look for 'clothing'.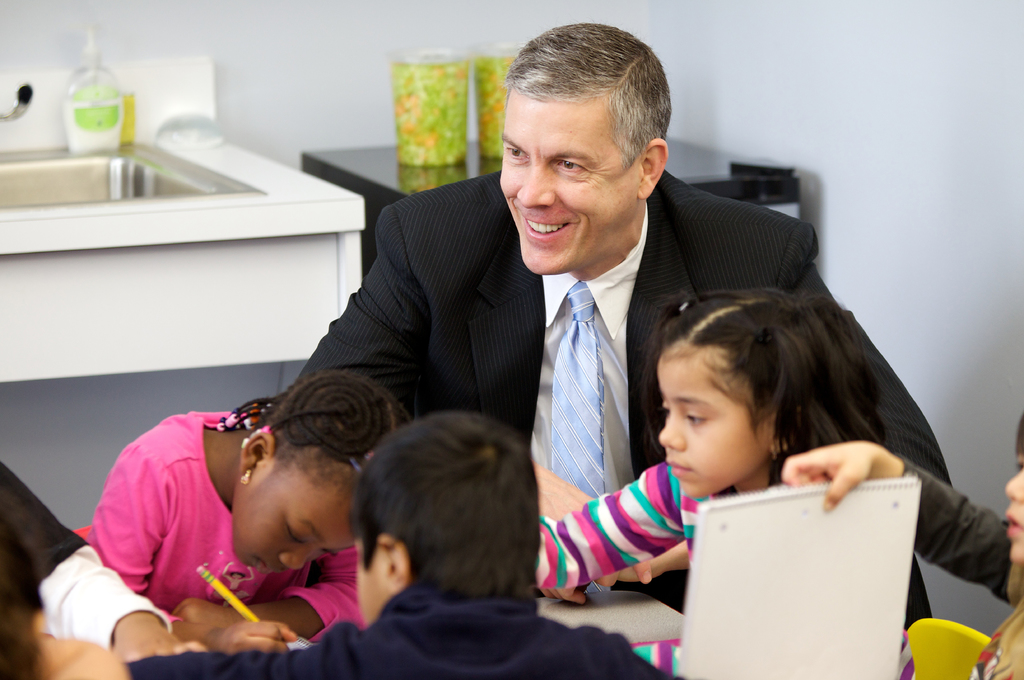
Found: [297,170,954,630].
